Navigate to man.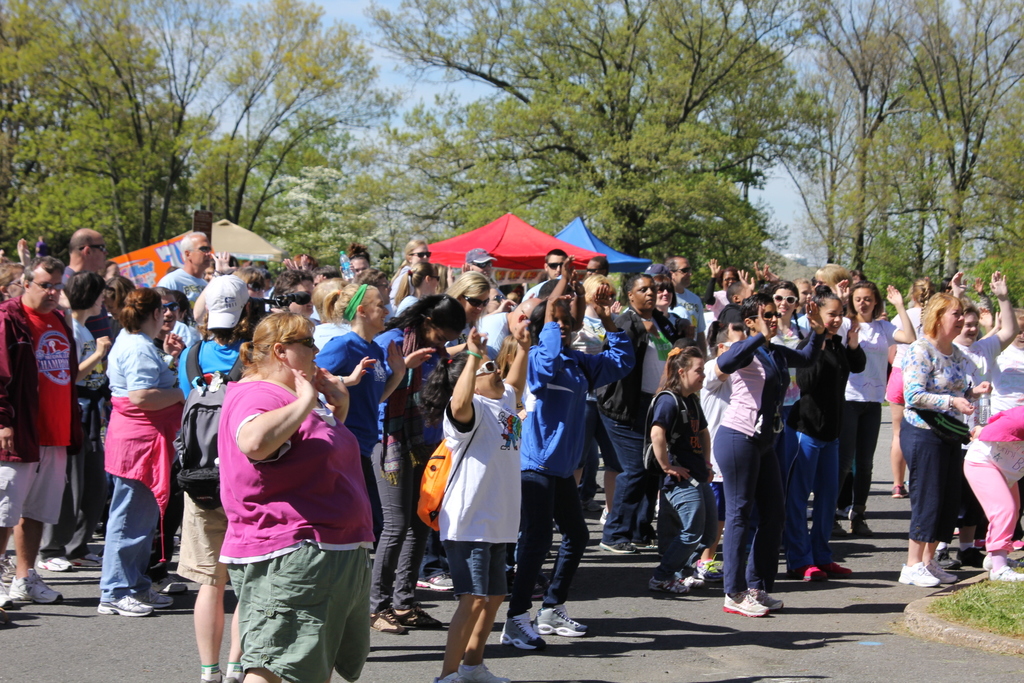
Navigation target: 658, 252, 709, 358.
